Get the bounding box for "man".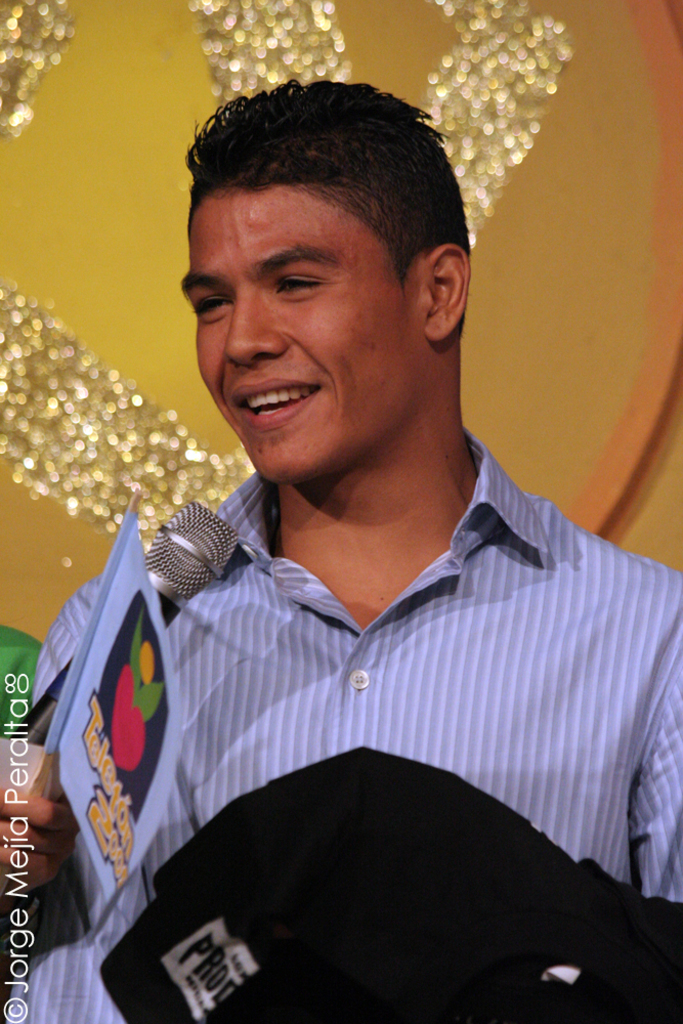
(x1=70, y1=60, x2=644, y2=912).
